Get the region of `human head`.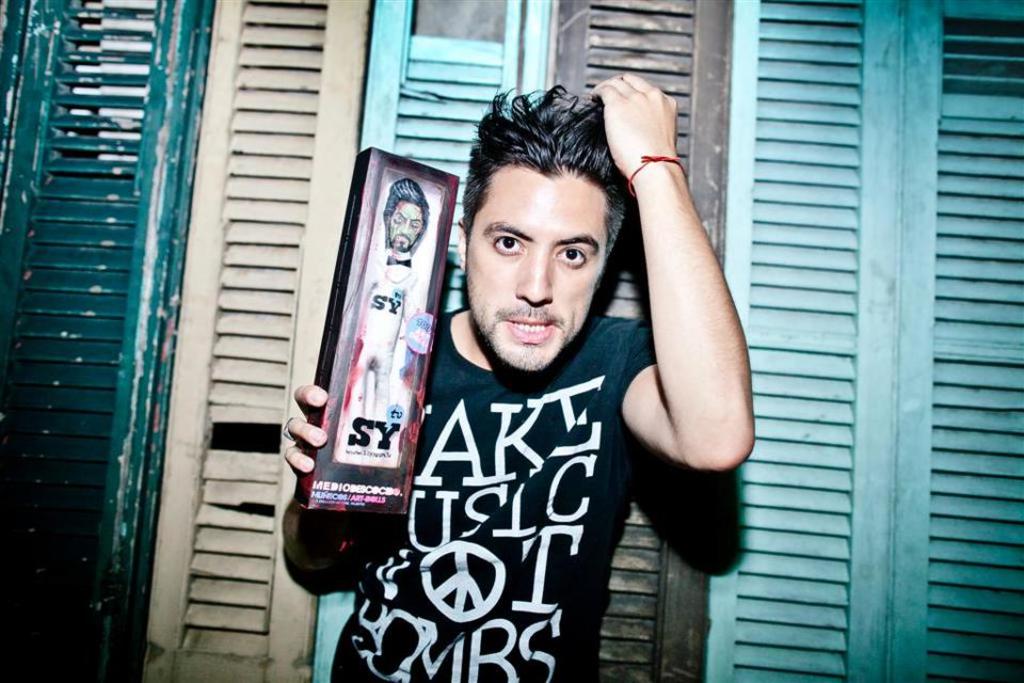
region(383, 182, 422, 252).
